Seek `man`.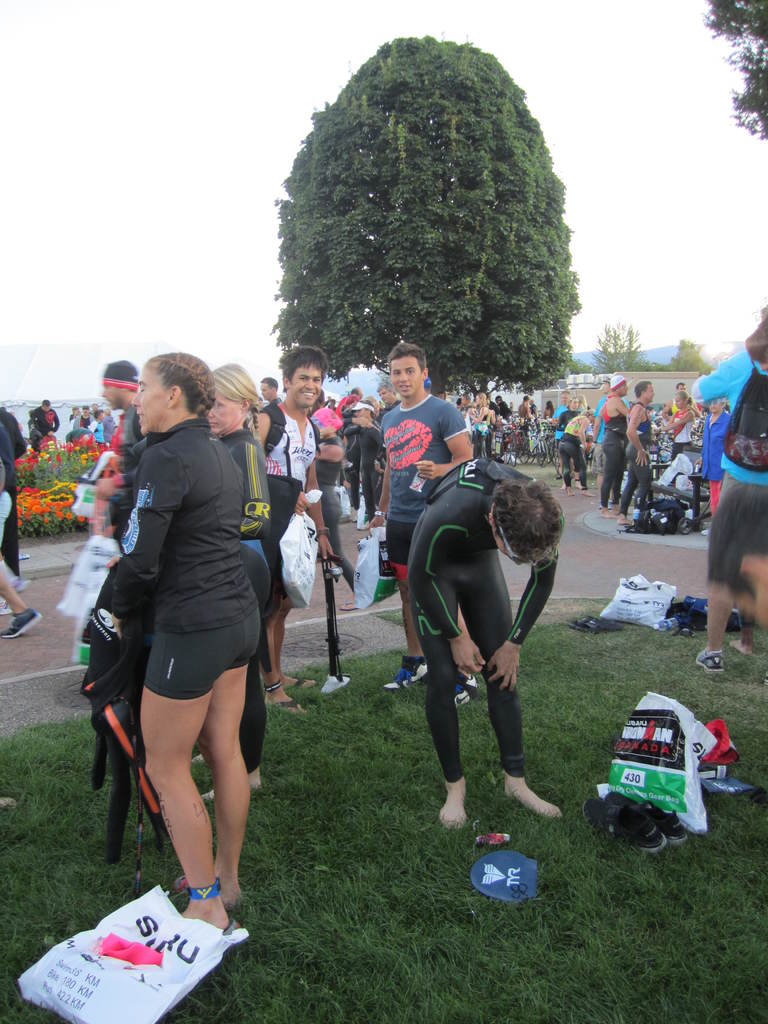
x1=682 y1=310 x2=767 y2=669.
